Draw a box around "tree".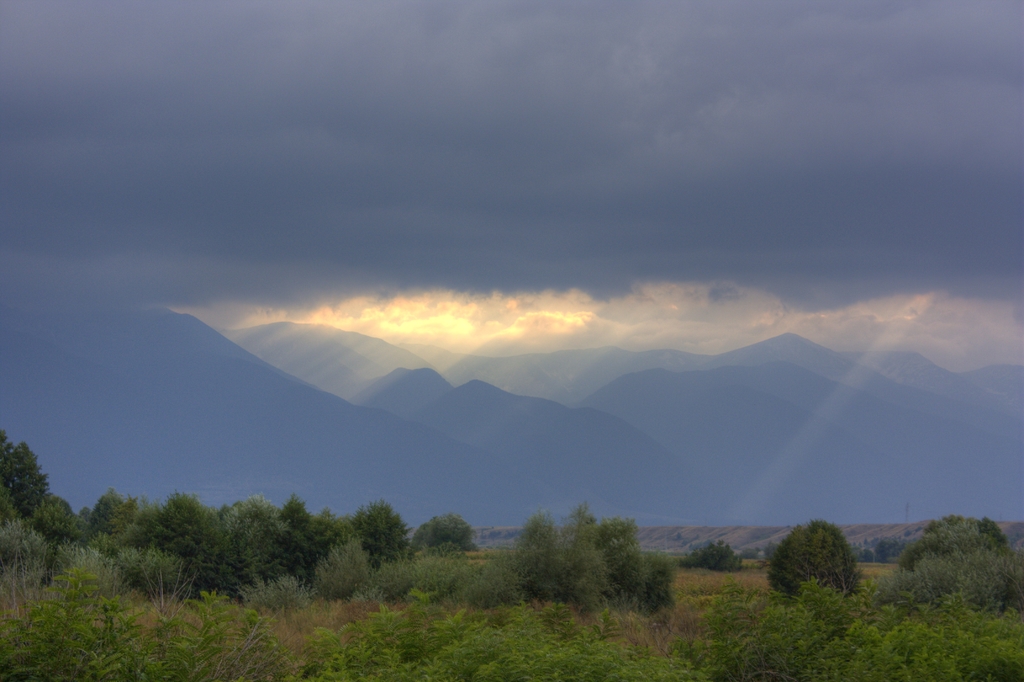
x1=527, y1=501, x2=568, y2=602.
